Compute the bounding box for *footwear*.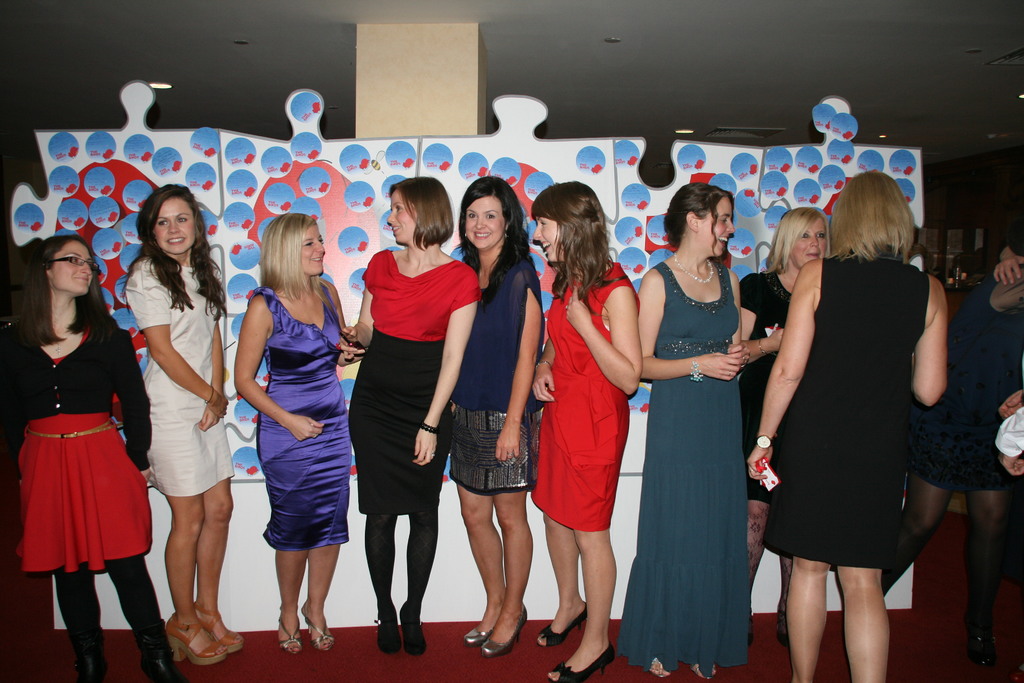
{"left": 195, "top": 602, "right": 243, "bottom": 657}.
